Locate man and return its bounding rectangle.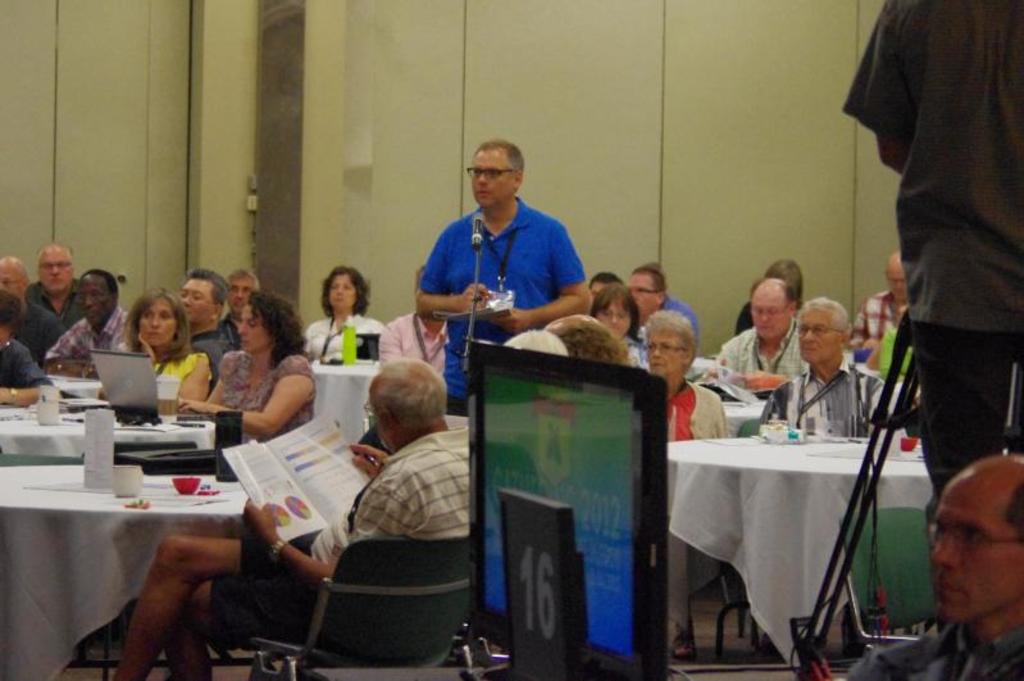
(47, 269, 141, 371).
